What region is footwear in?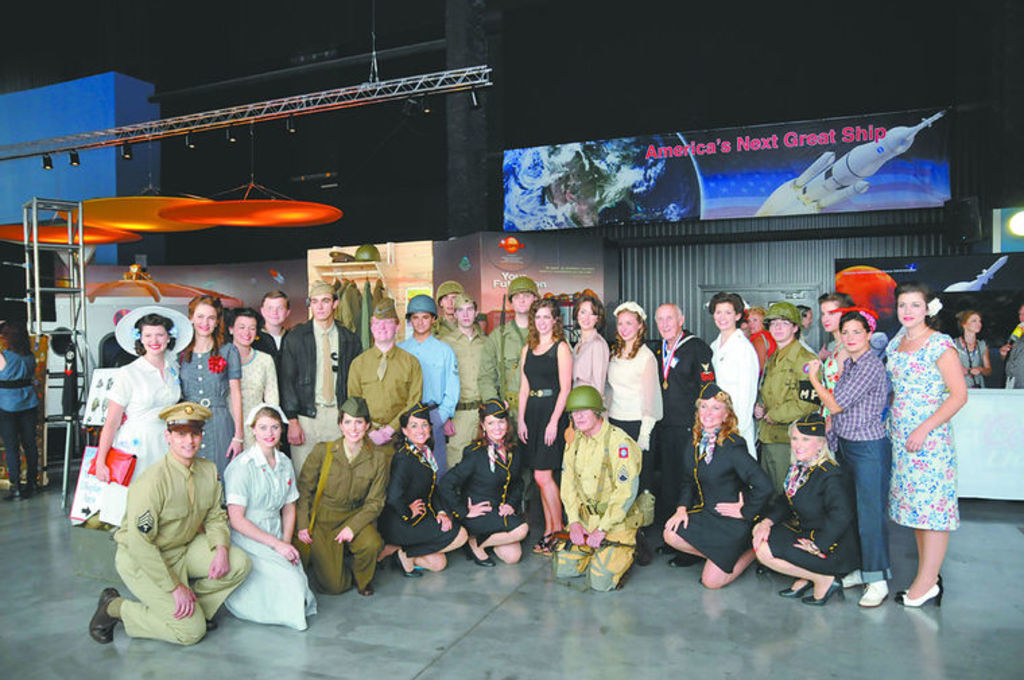
box(531, 532, 558, 553).
